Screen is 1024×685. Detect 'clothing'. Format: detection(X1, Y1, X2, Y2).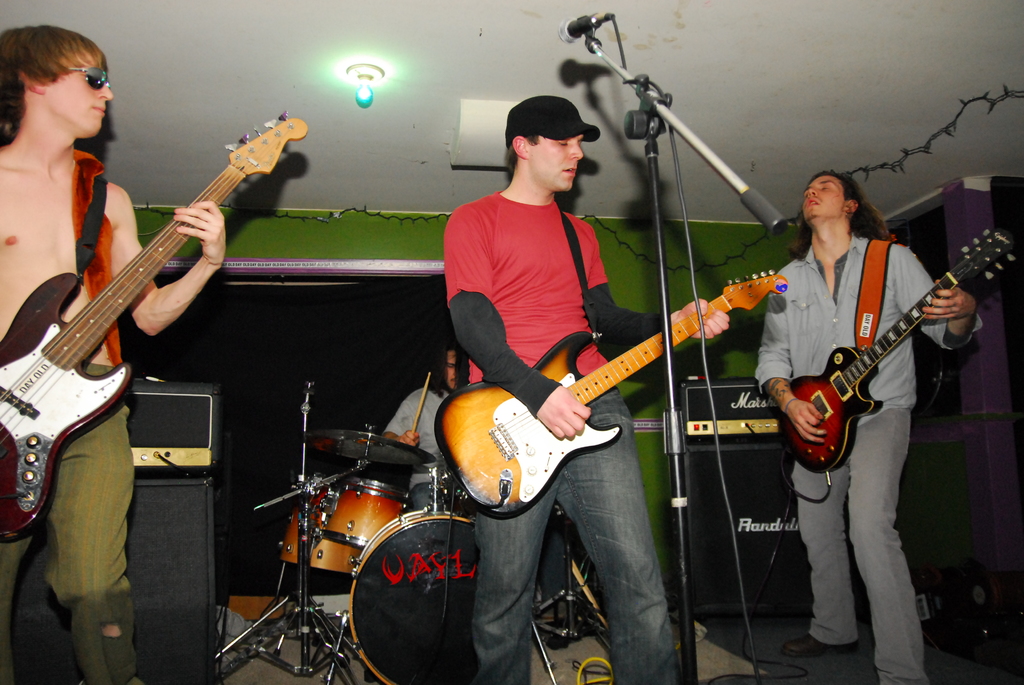
detection(0, 354, 143, 684).
